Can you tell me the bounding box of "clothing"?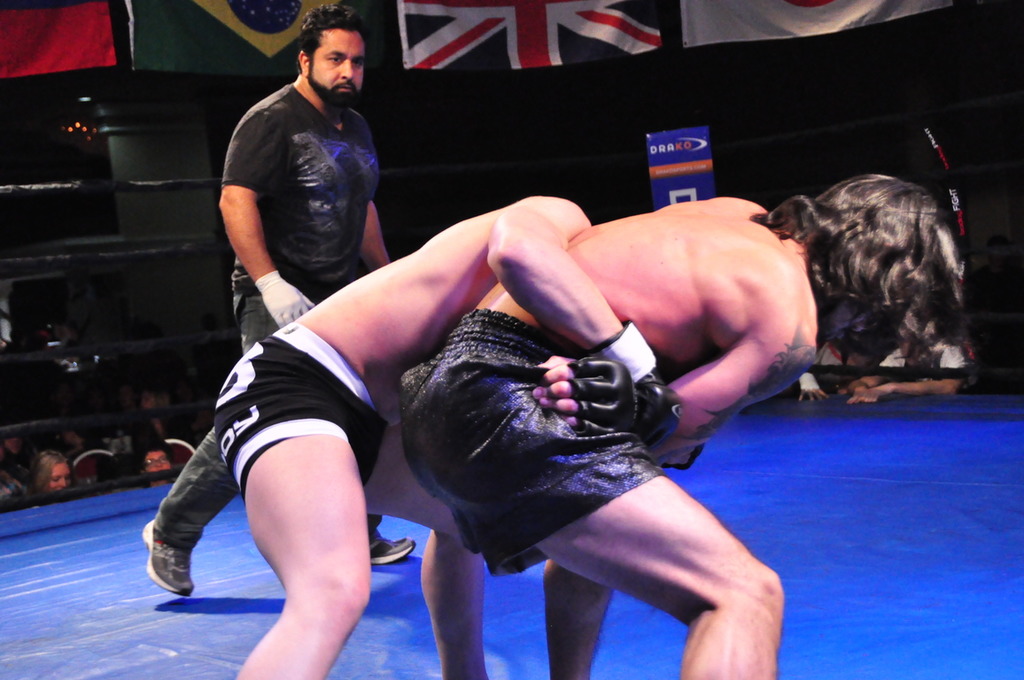
[left=399, top=313, right=657, bottom=585].
